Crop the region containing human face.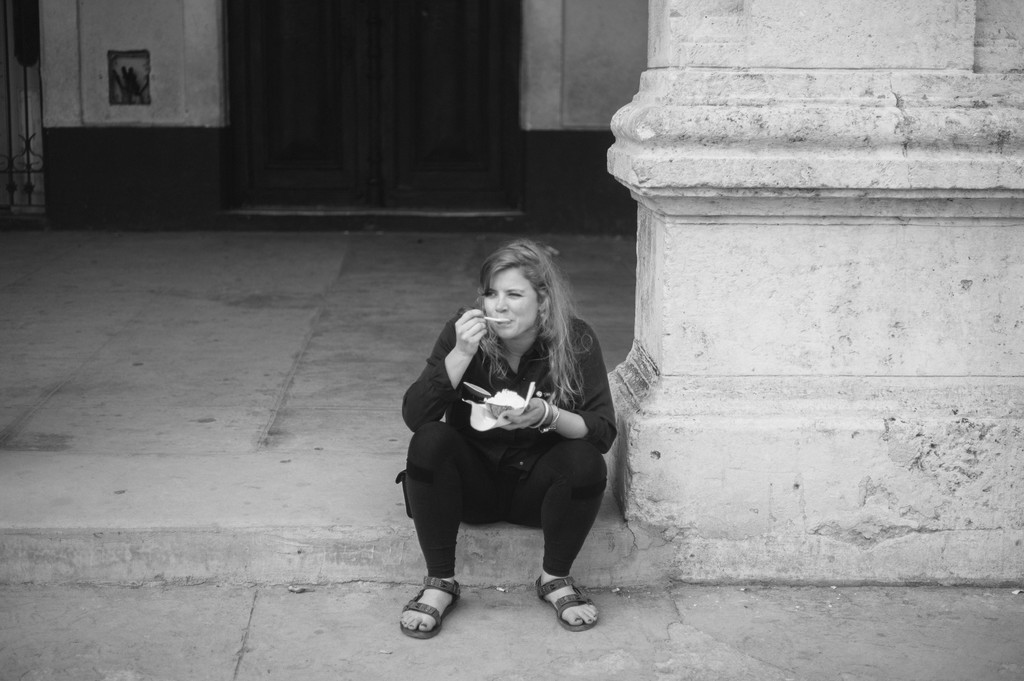
Crop region: <box>480,261,538,342</box>.
